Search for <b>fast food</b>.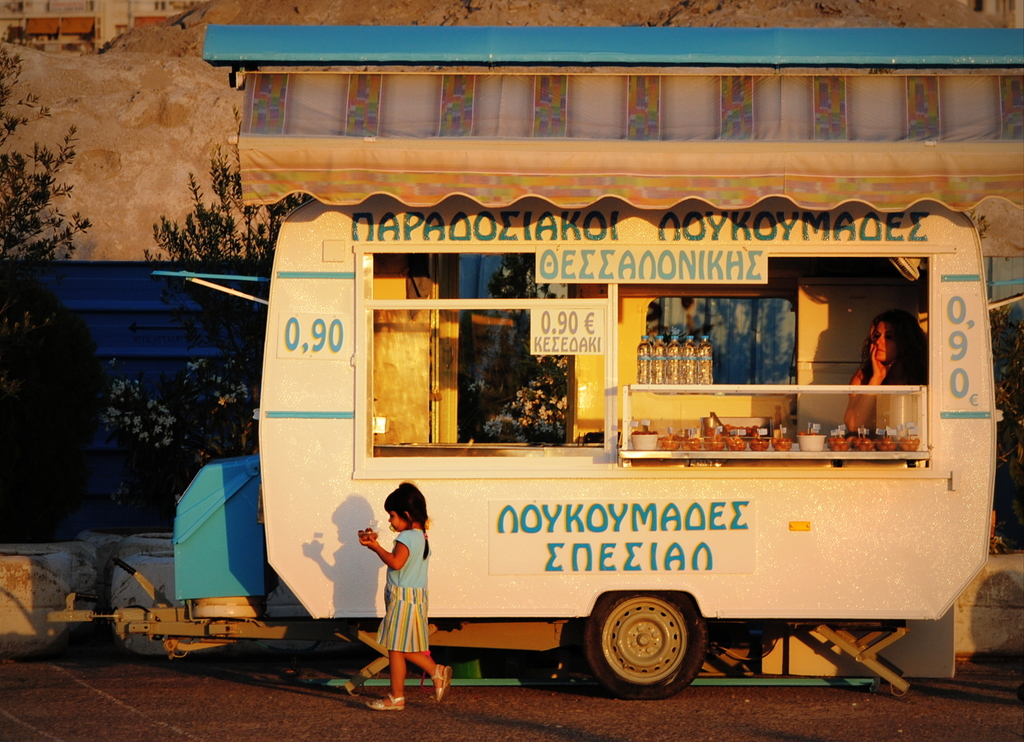
Found at crop(655, 434, 680, 455).
